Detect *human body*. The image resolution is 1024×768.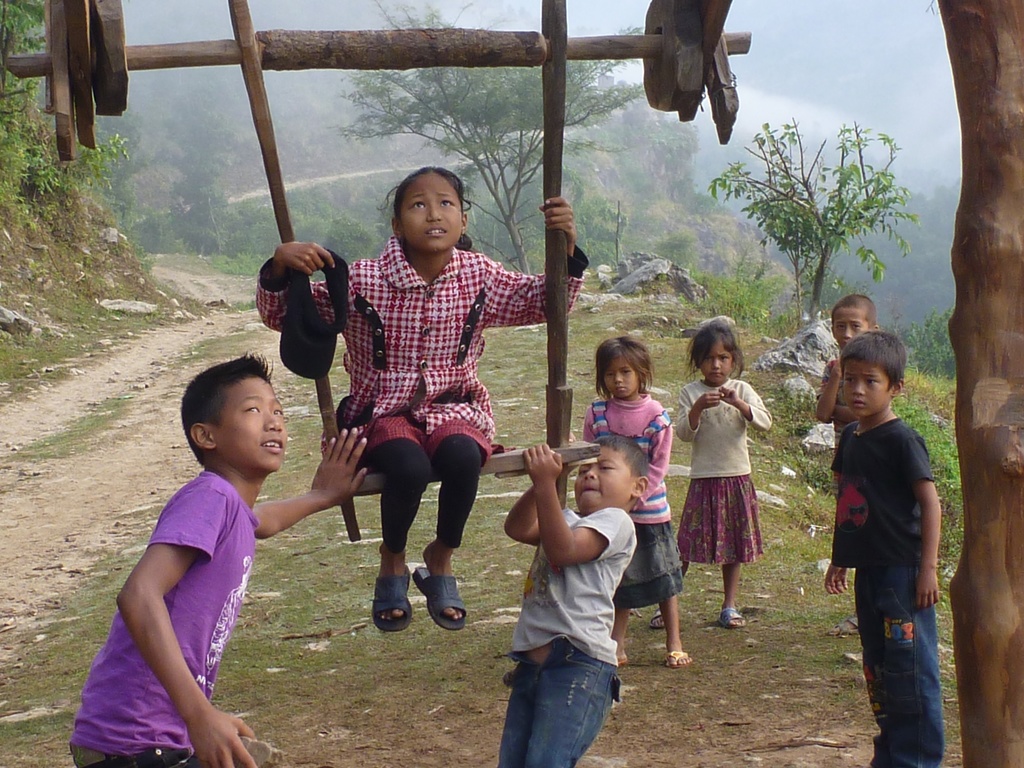
<bbox>810, 357, 857, 445</bbox>.
